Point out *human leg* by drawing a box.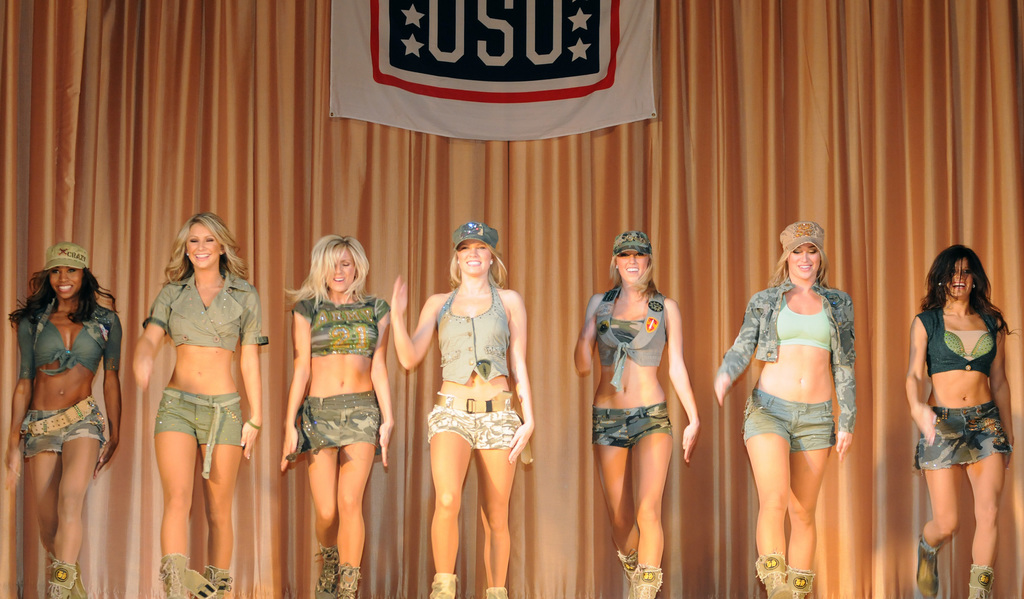
[16, 407, 107, 598].
